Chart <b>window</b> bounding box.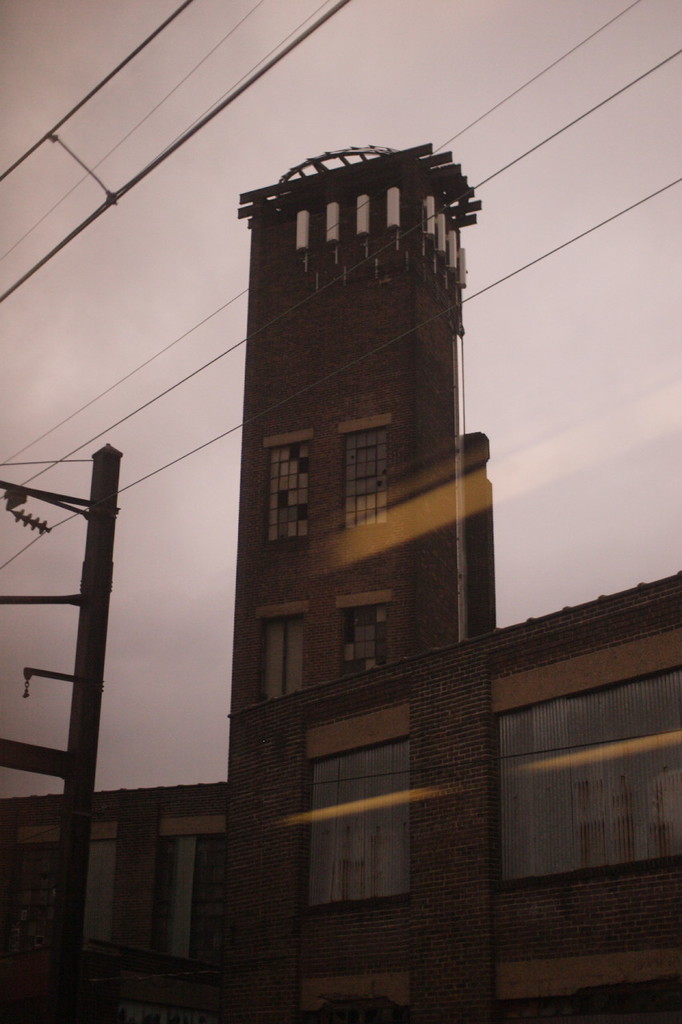
Charted: crop(259, 610, 305, 697).
